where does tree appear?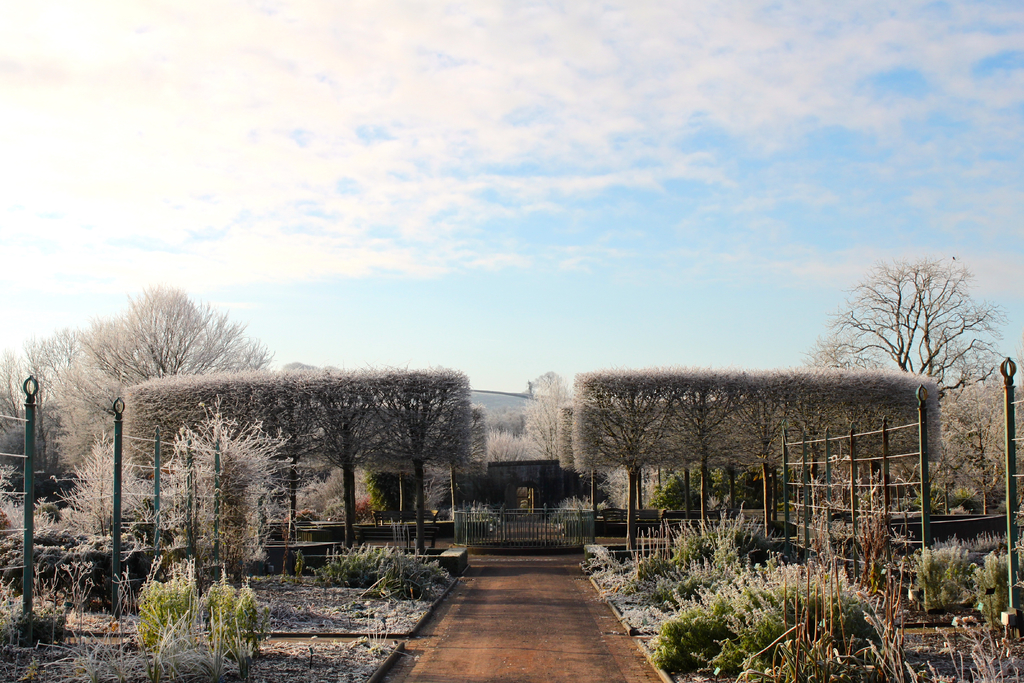
Appears at bbox=(45, 273, 274, 477).
